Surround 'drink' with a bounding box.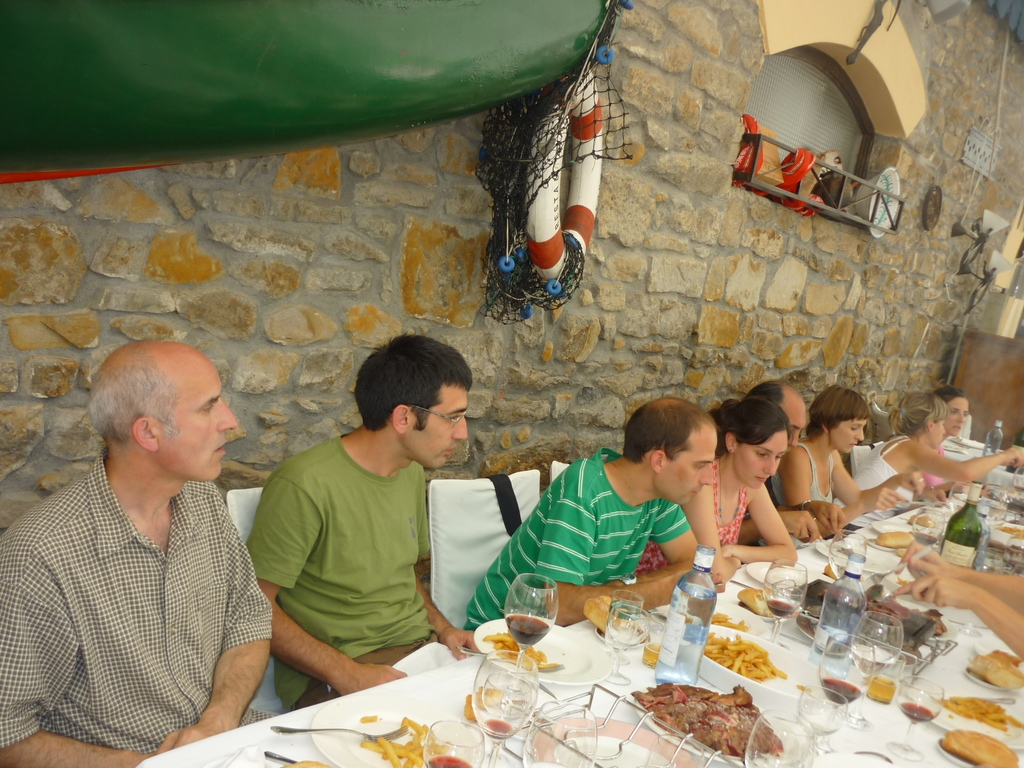
detection(481, 716, 510, 740).
